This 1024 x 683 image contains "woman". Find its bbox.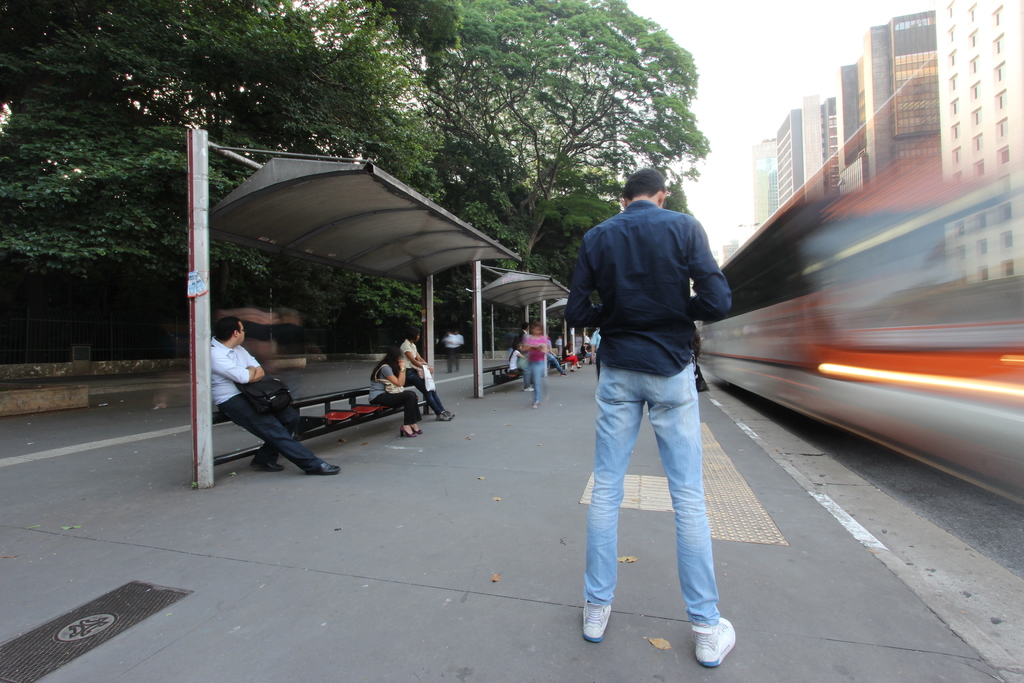
(left=521, top=323, right=547, bottom=409).
